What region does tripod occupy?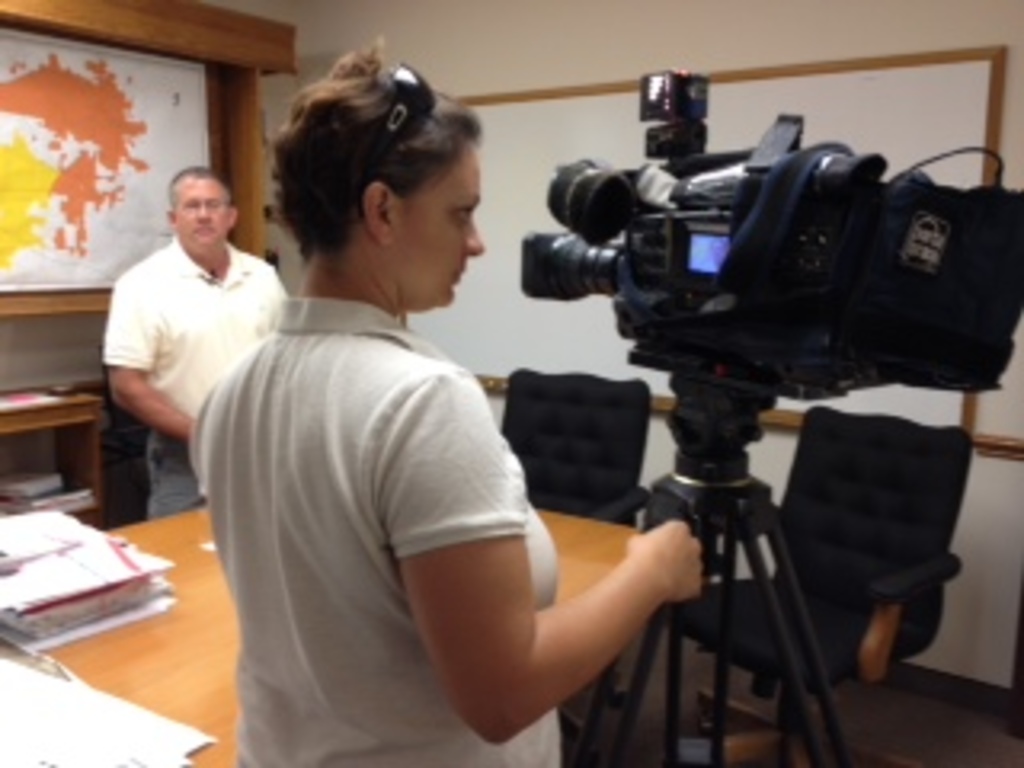
box=[566, 374, 867, 765].
